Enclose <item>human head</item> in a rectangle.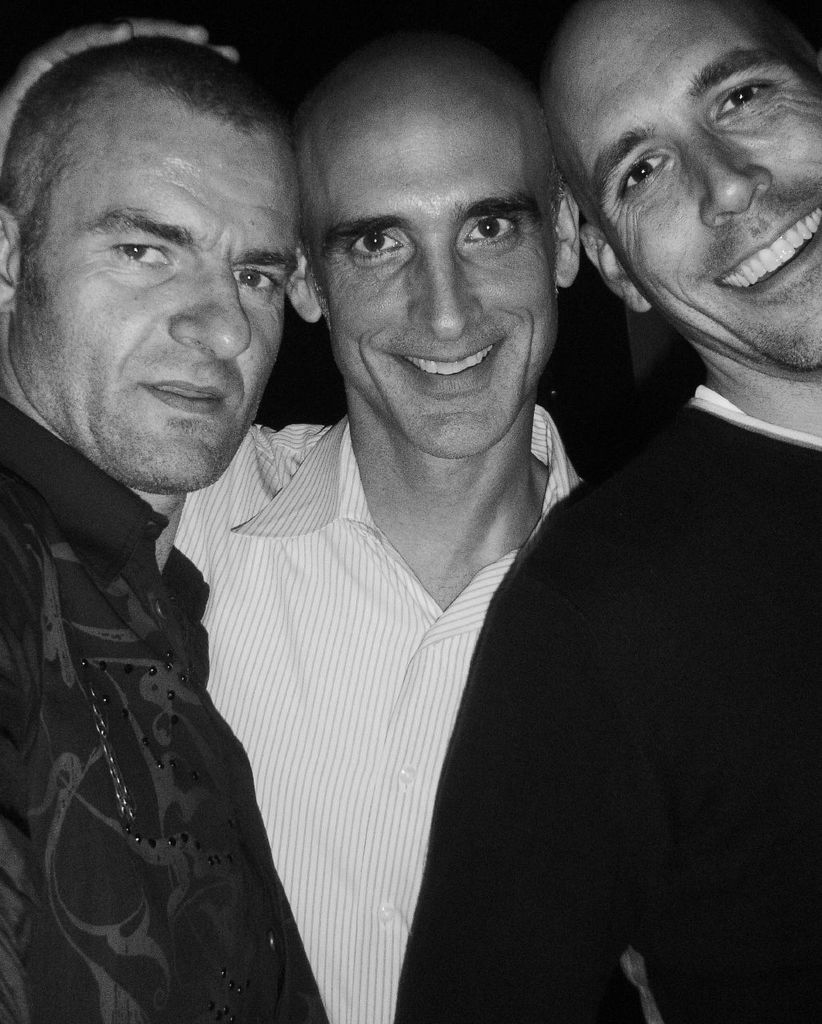
(left=289, top=33, right=575, bottom=464).
